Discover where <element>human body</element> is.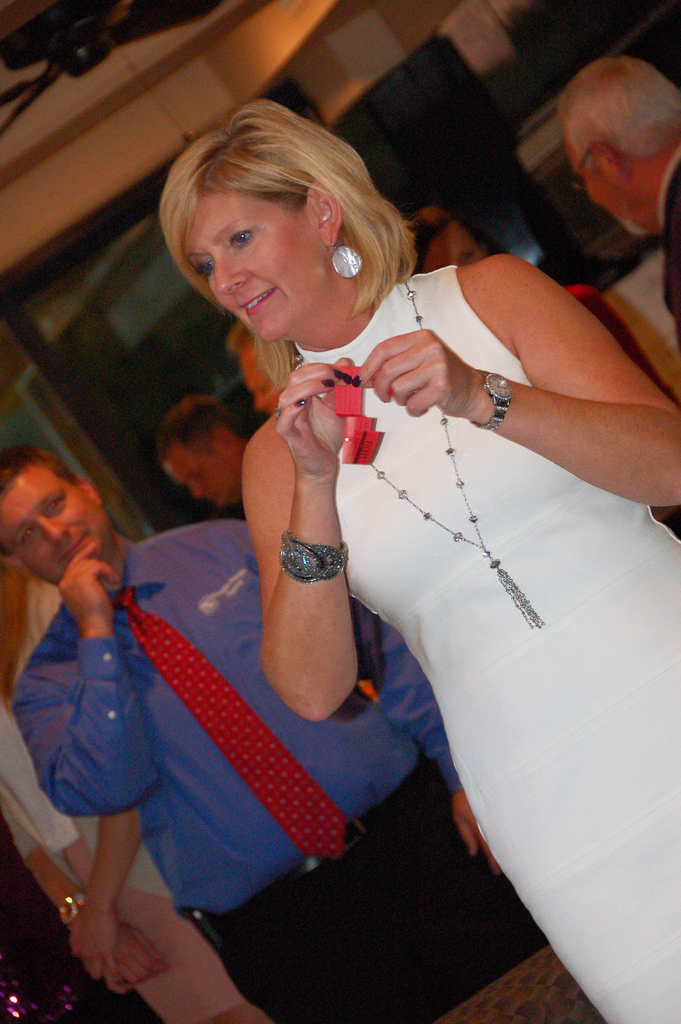
Discovered at Rect(13, 519, 551, 1023).
